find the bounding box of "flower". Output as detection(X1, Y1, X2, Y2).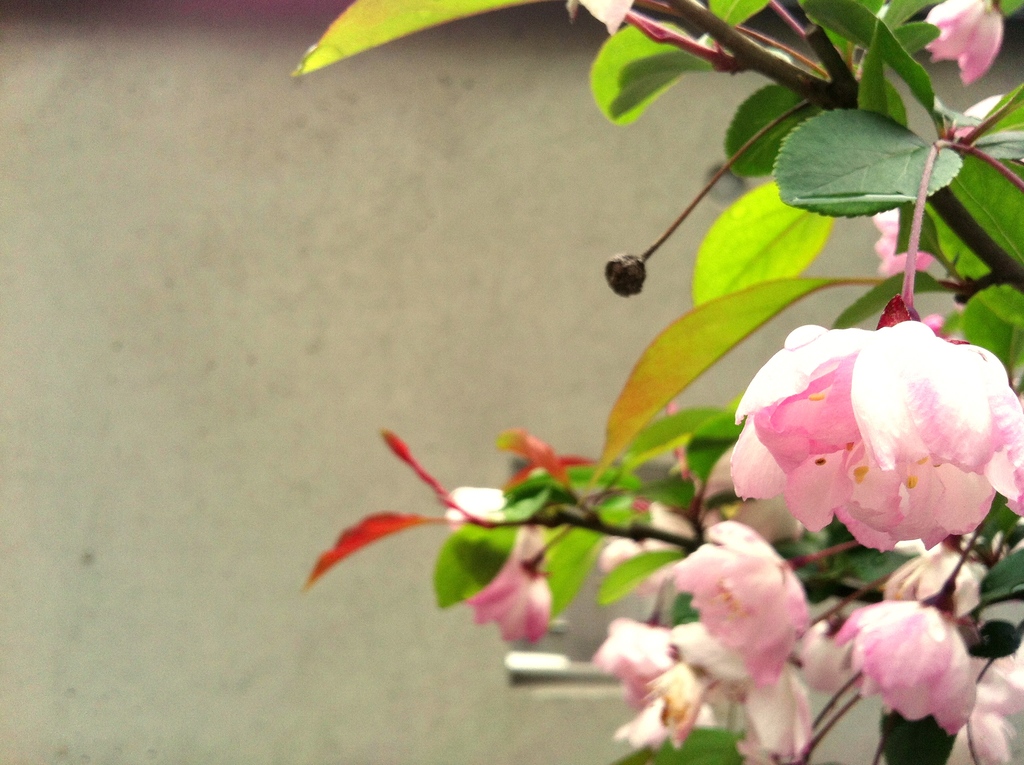
detection(947, 652, 1023, 764).
